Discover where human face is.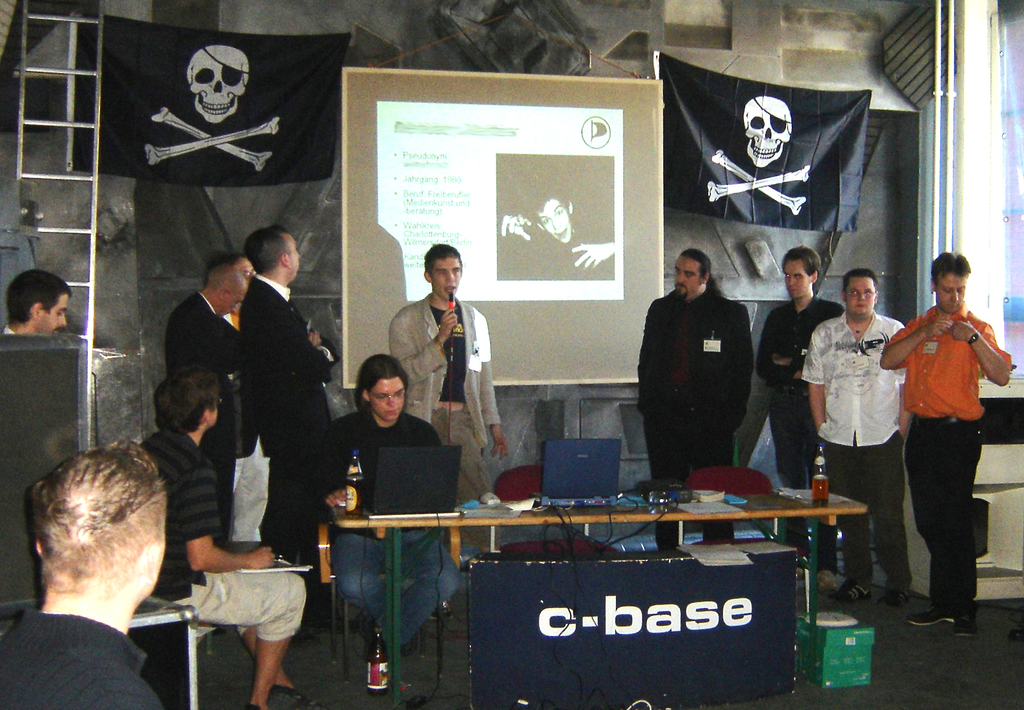
Discovered at BBox(681, 257, 698, 302).
